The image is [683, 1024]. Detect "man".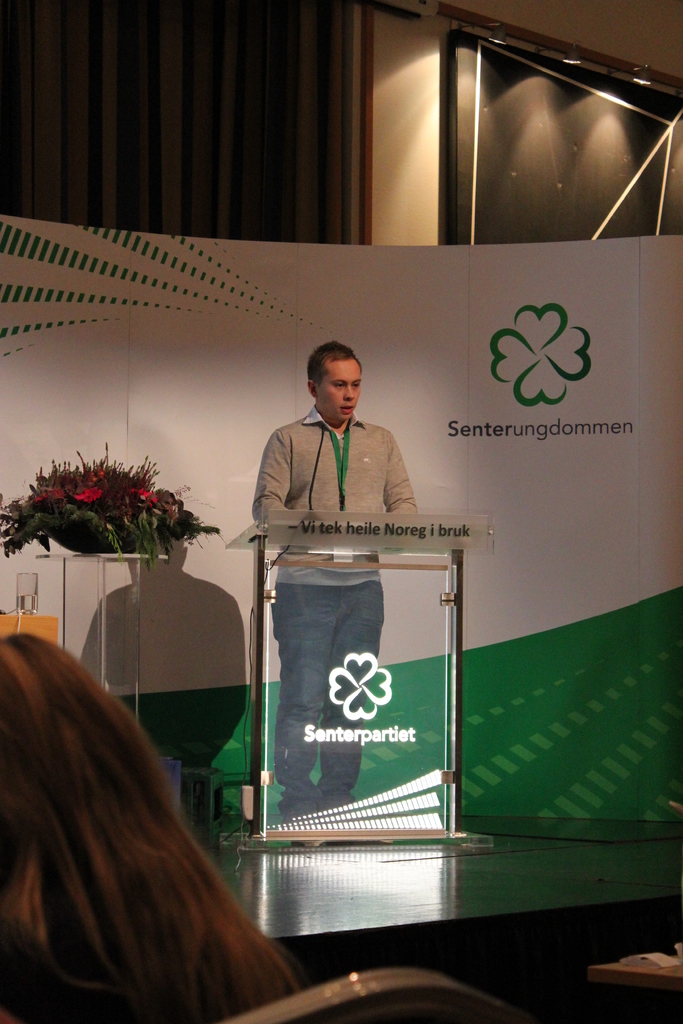
Detection: crop(223, 360, 444, 852).
